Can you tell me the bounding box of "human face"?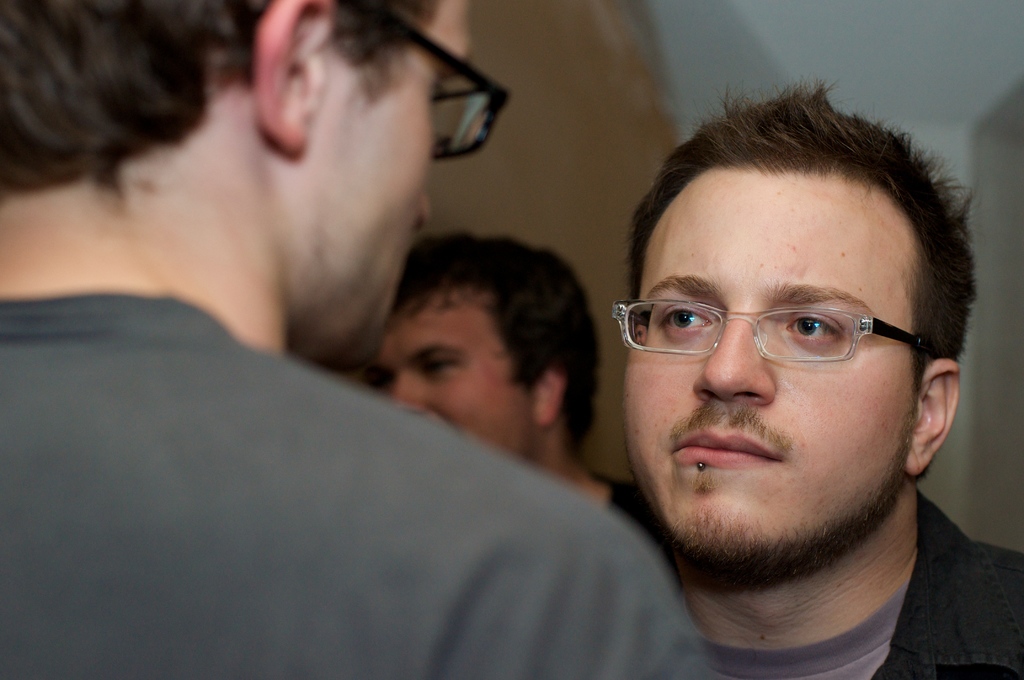
left=626, top=163, right=929, bottom=567.
